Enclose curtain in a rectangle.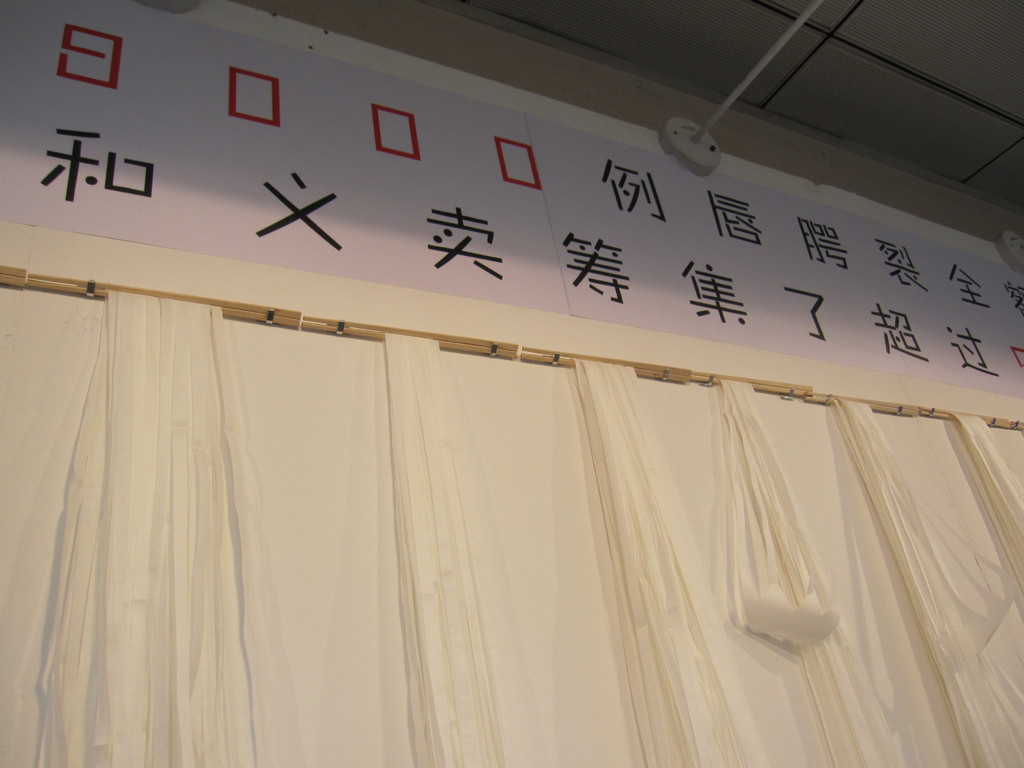
[x1=565, y1=363, x2=1023, y2=767].
